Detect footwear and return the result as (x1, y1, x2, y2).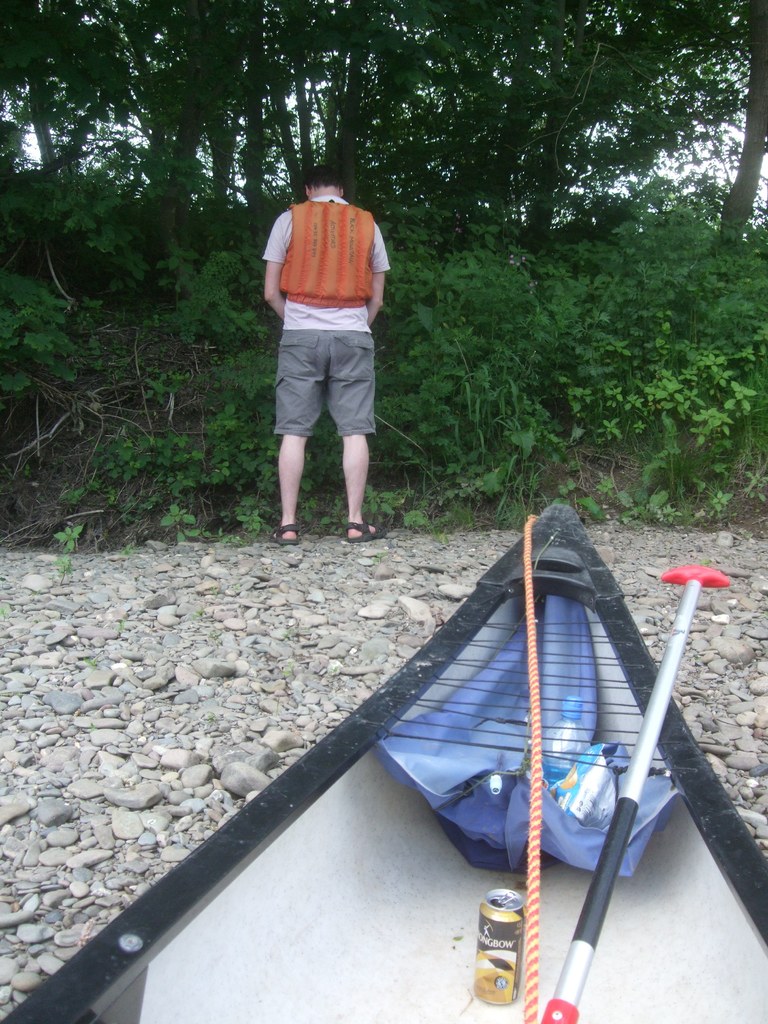
(272, 524, 296, 541).
